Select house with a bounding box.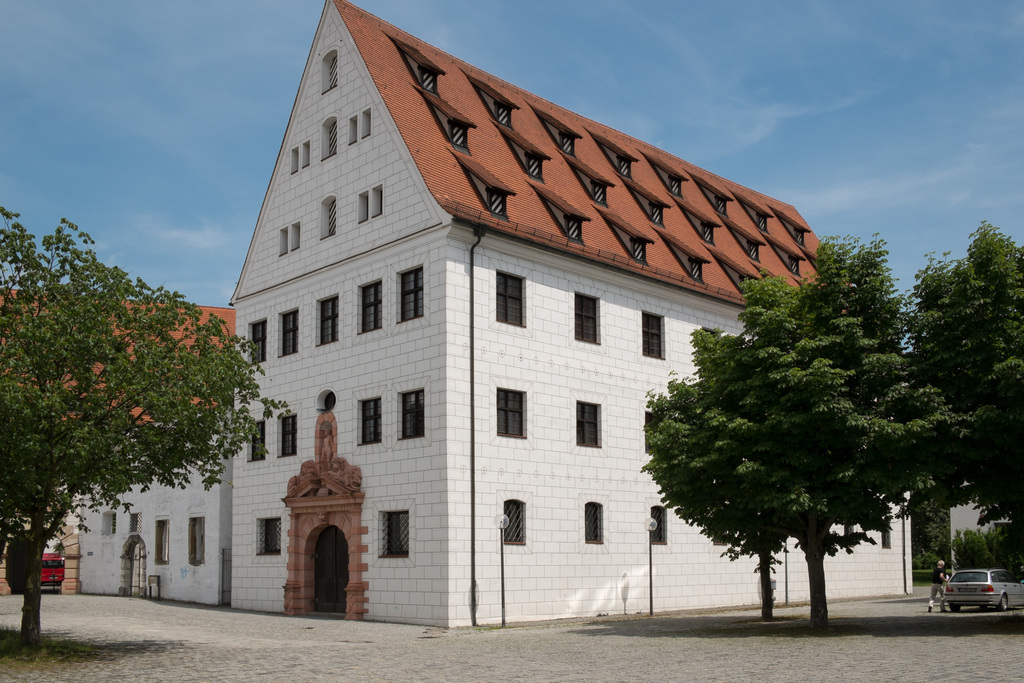
940/484/1023/569.
